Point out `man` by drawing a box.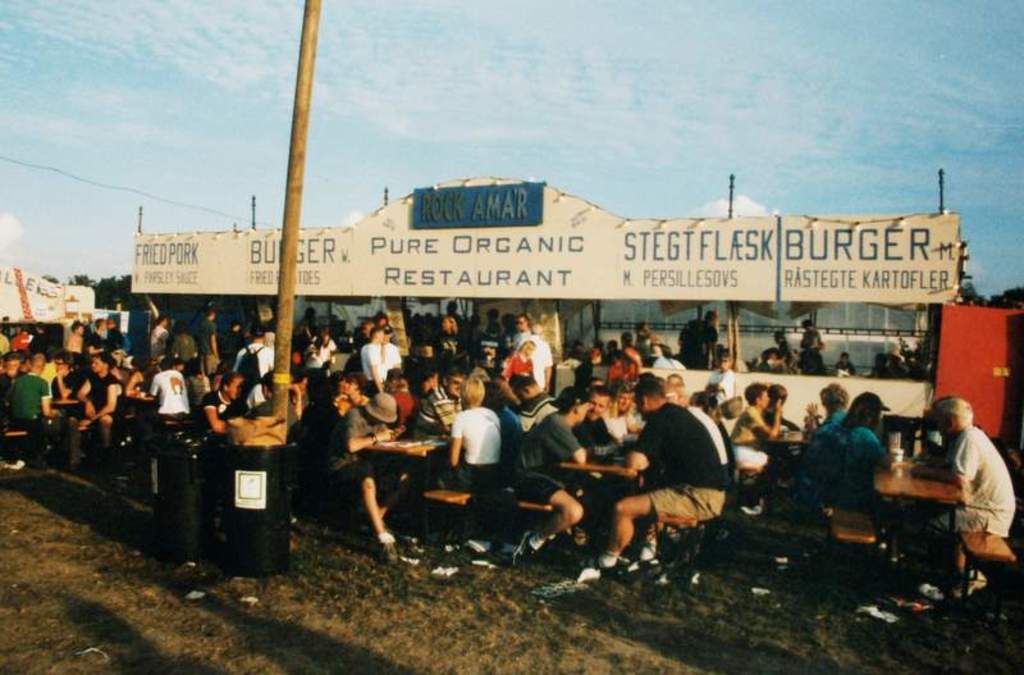
crop(412, 365, 476, 435).
